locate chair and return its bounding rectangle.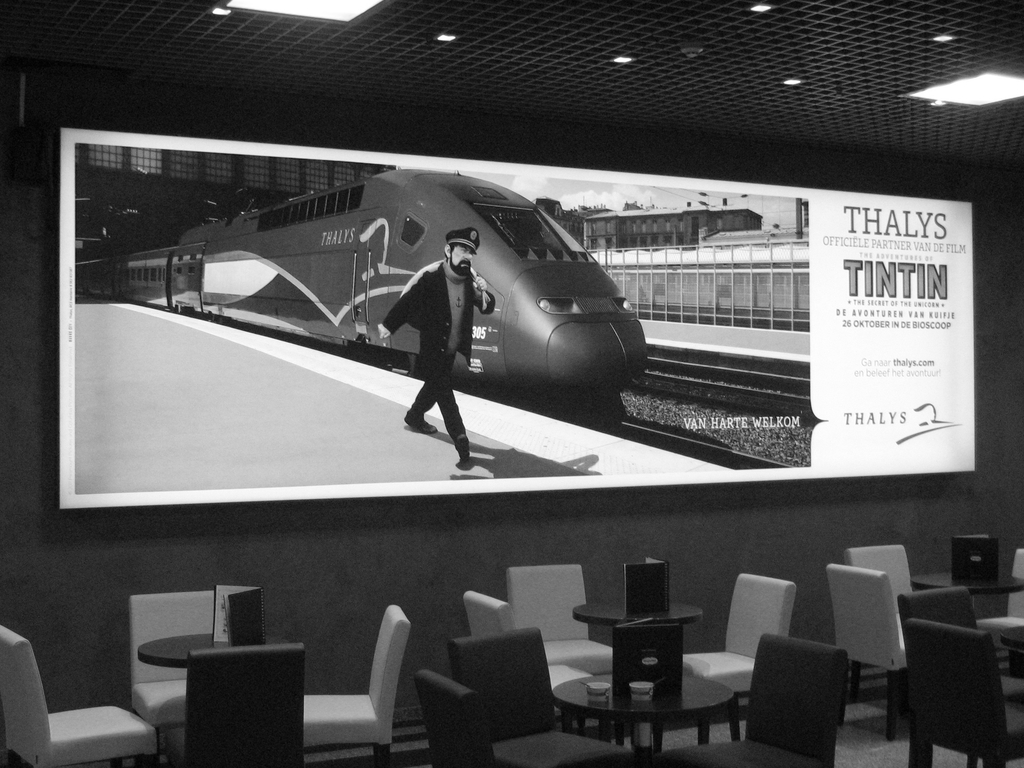
902/585/1023/717.
